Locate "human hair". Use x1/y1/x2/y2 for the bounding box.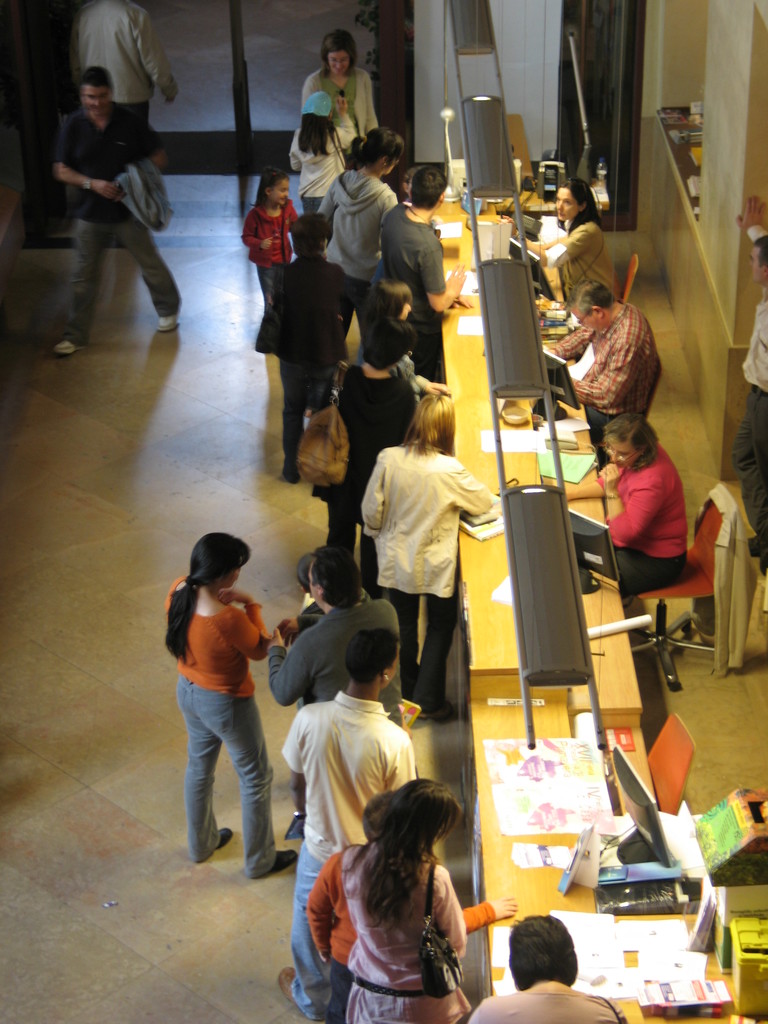
81/65/114/93.
